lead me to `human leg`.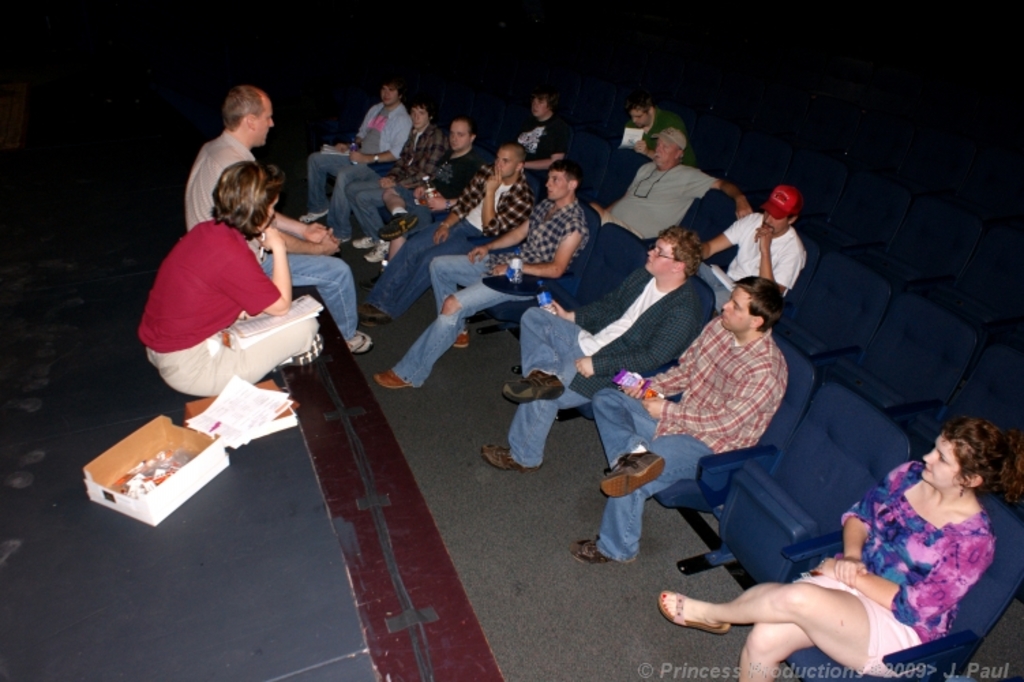
Lead to select_region(659, 581, 915, 675).
